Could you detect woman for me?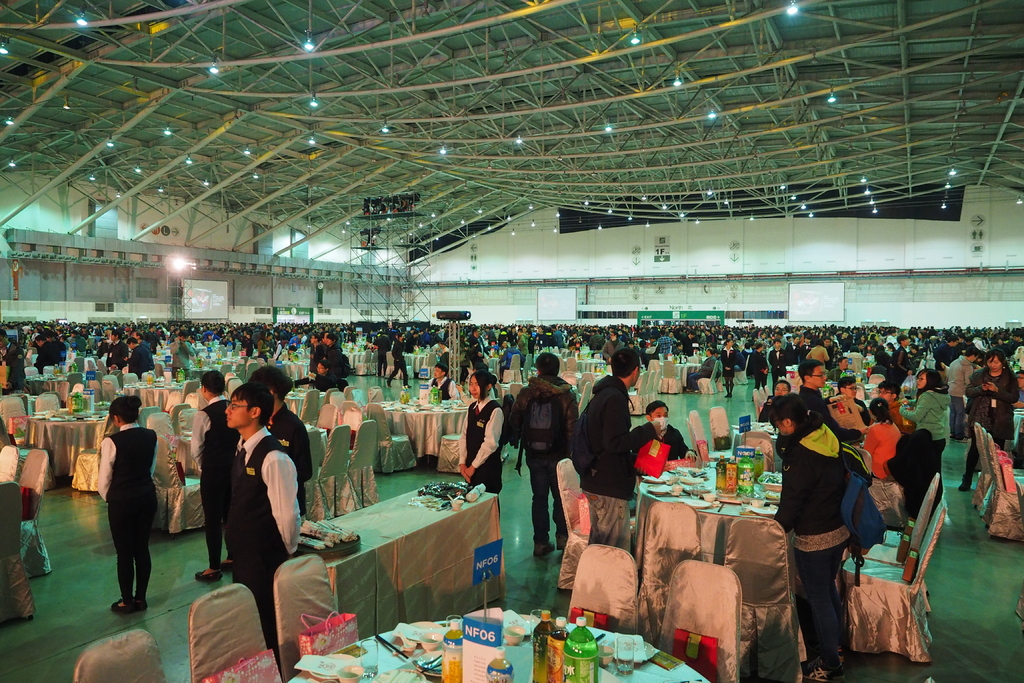
Detection result: 298:358:339:393.
